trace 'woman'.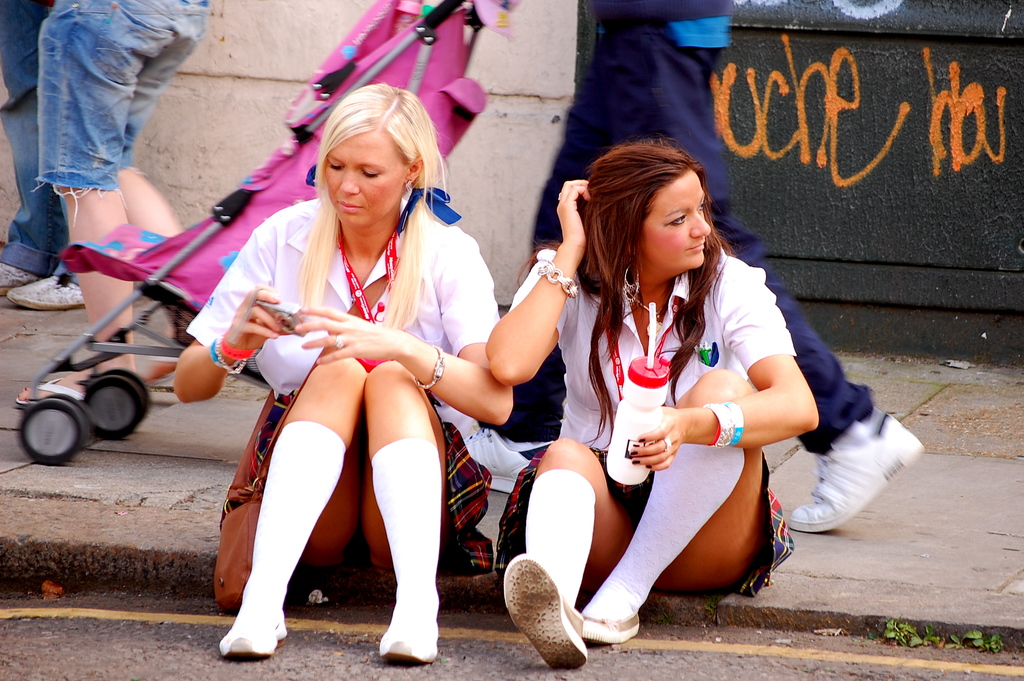
Traced to l=483, t=131, r=827, b=674.
